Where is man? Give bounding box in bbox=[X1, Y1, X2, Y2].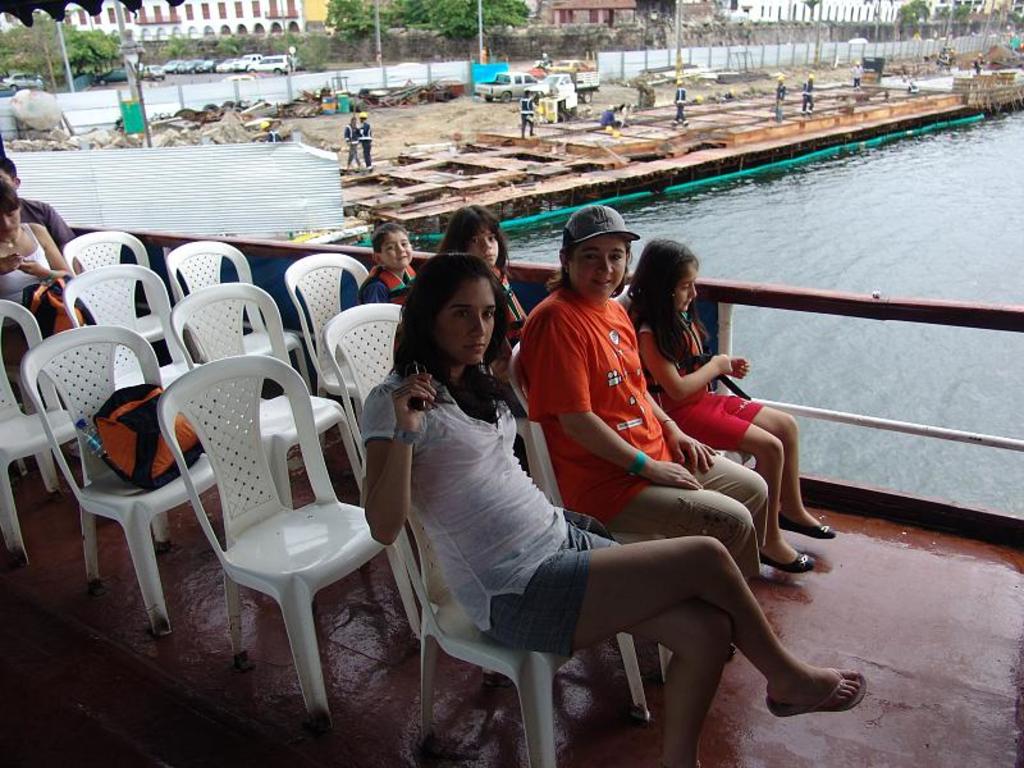
bbox=[0, 155, 91, 307].
